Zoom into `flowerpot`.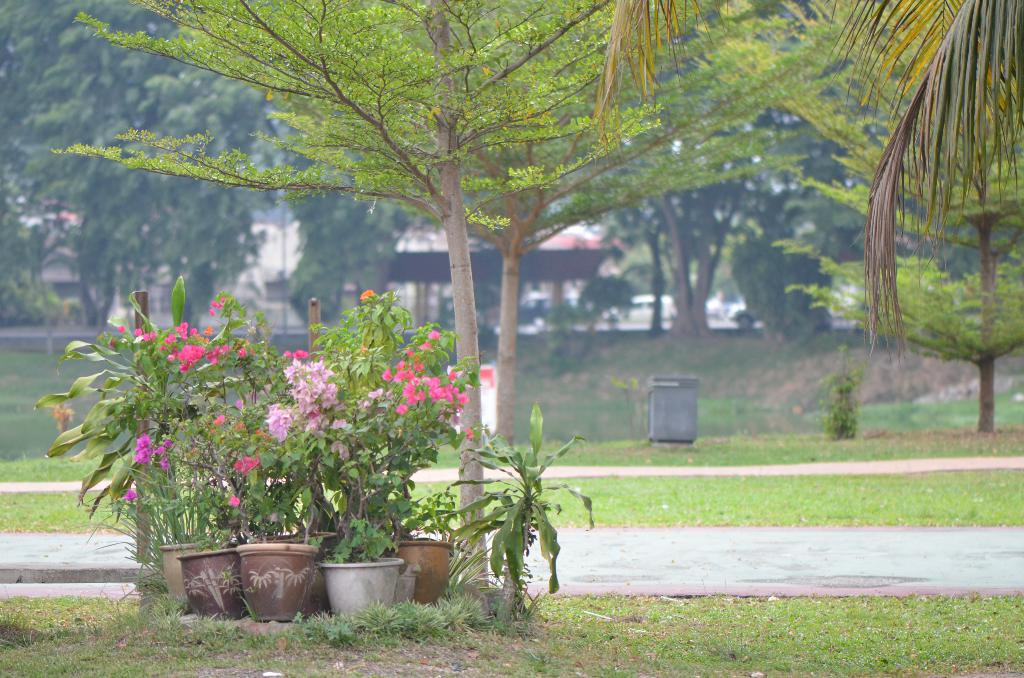
Zoom target: [left=303, top=551, right=406, bottom=626].
